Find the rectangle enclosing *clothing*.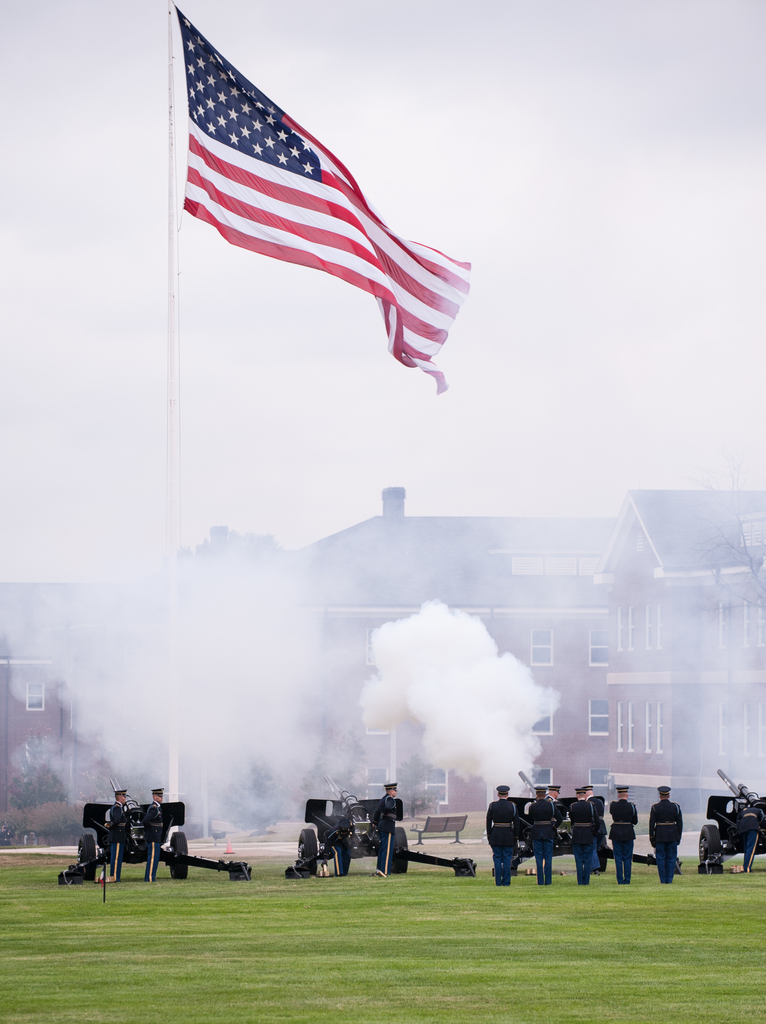
bbox=(477, 797, 525, 895).
